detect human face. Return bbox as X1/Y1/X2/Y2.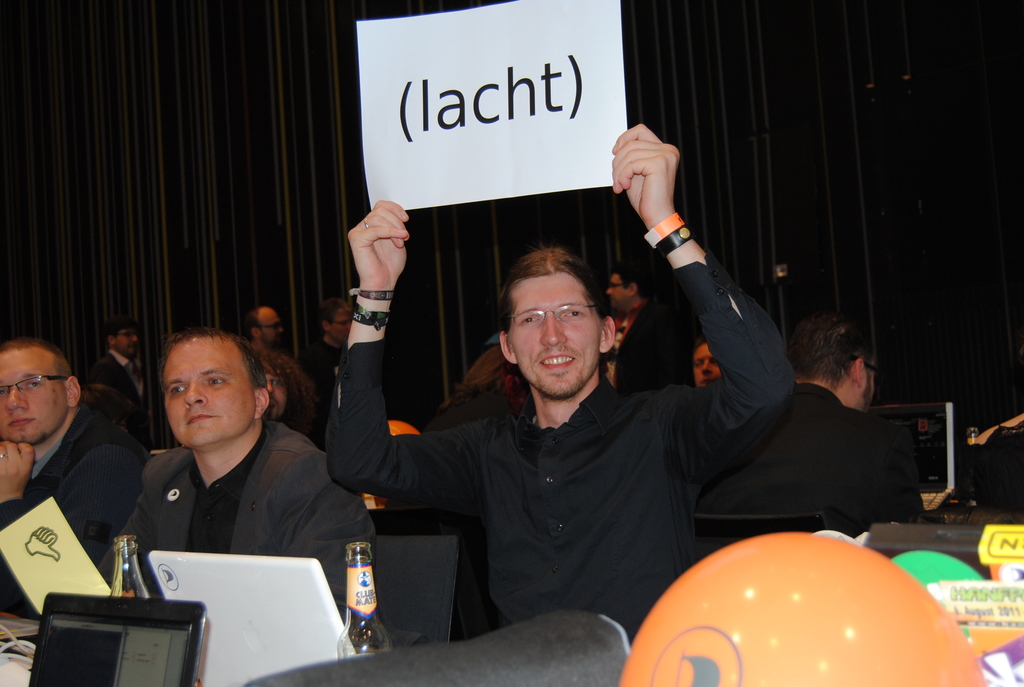
851/370/876/399.
